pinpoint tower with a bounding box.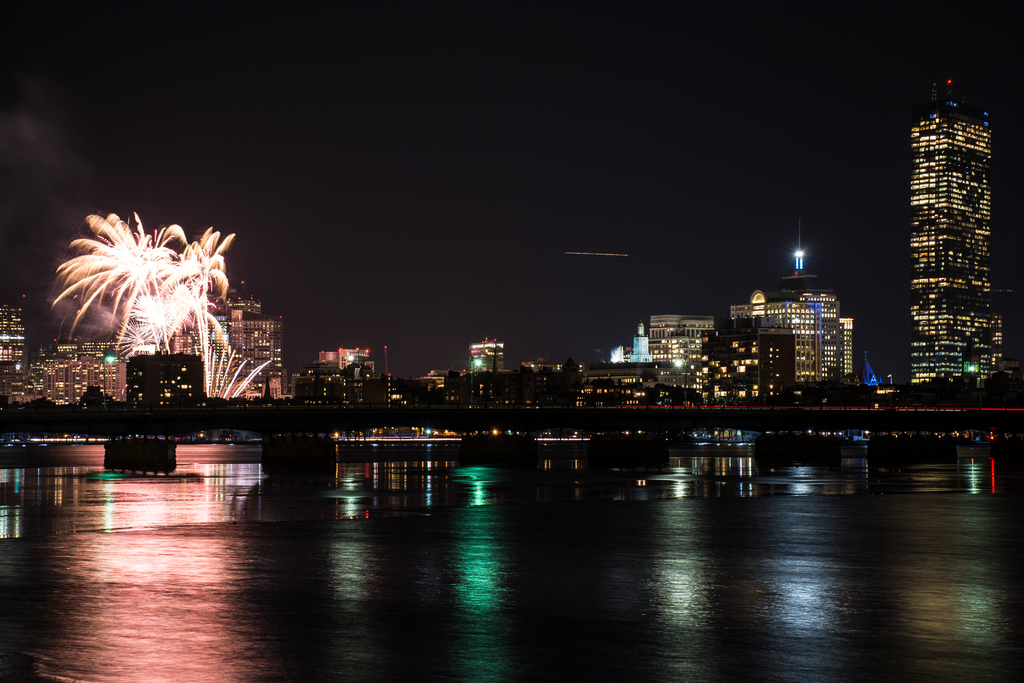
box(656, 320, 704, 409).
